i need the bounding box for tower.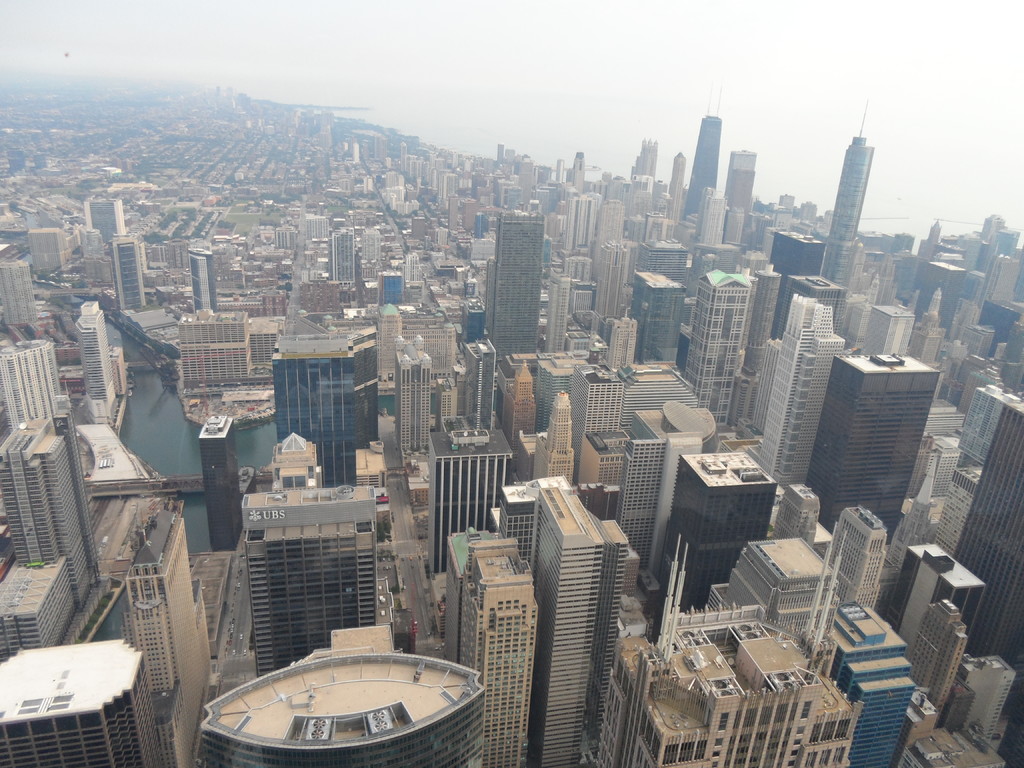
Here it is: locate(82, 200, 134, 248).
